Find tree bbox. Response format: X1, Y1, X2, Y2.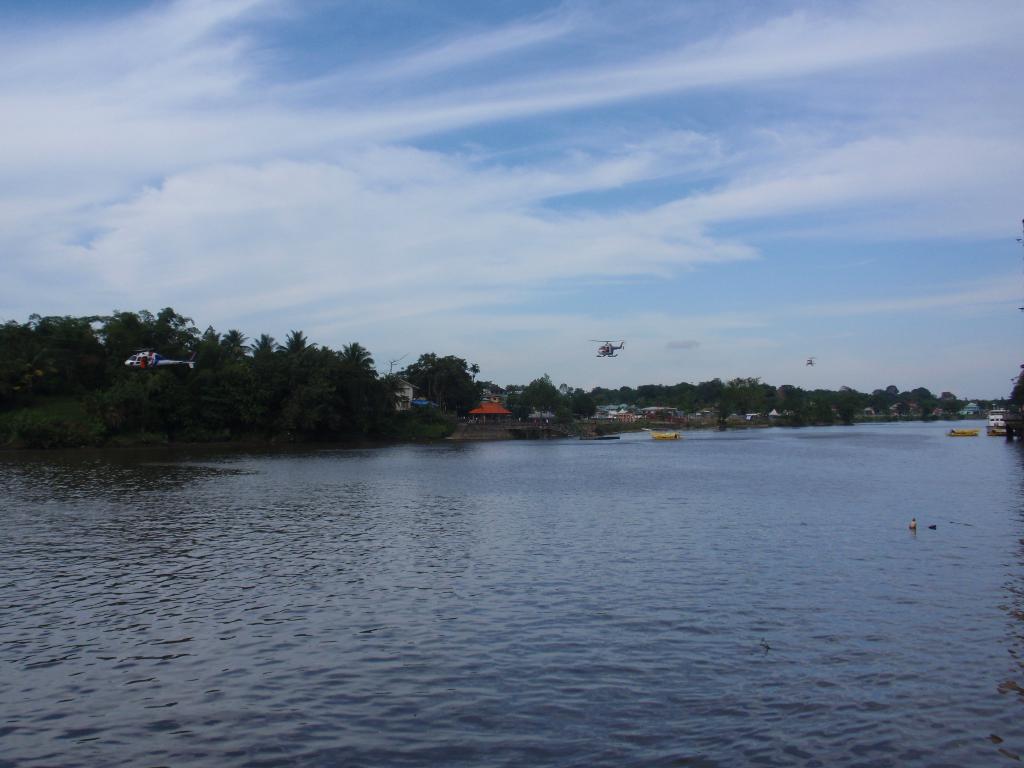
923, 409, 931, 413.
